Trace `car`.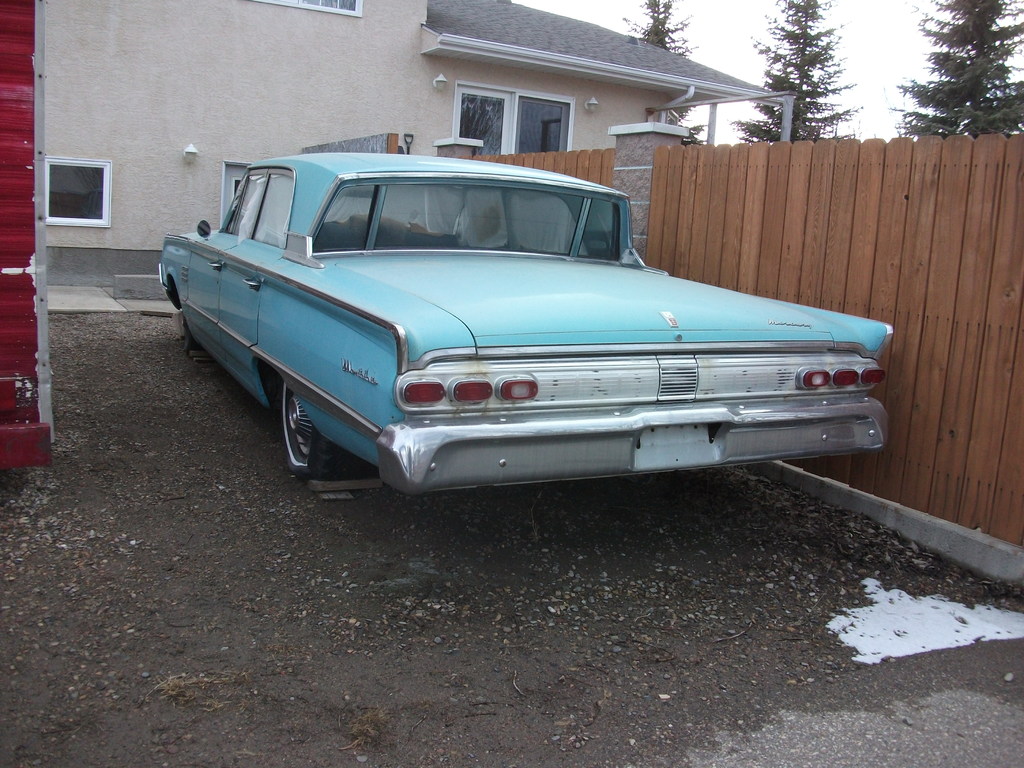
Traced to 157:150:893:500.
